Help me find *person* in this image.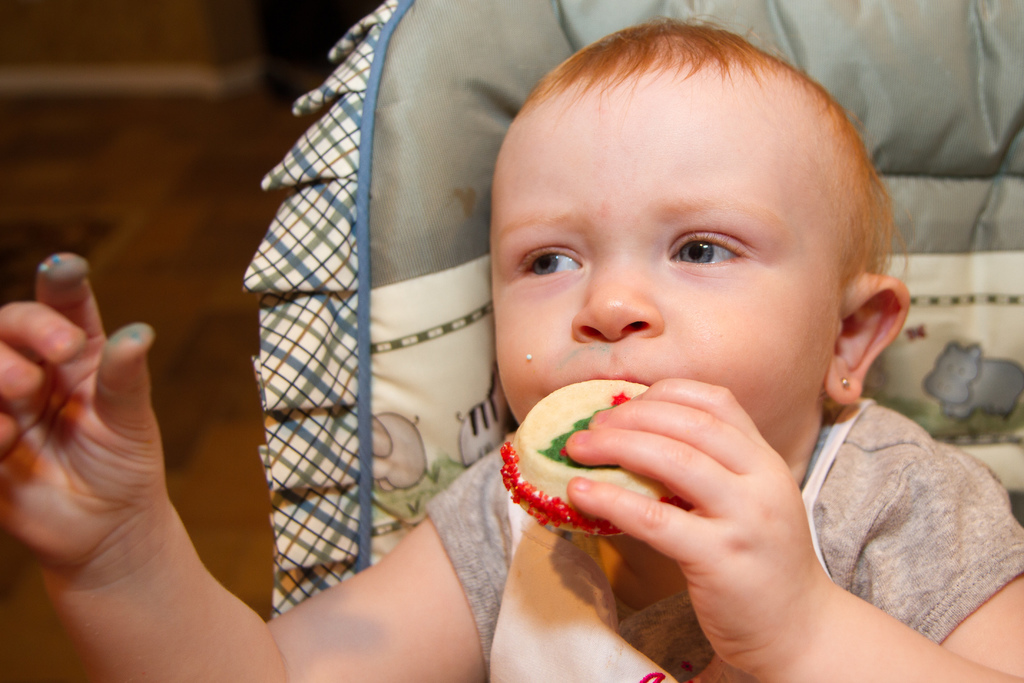
Found it: box(0, 10, 1023, 682).
